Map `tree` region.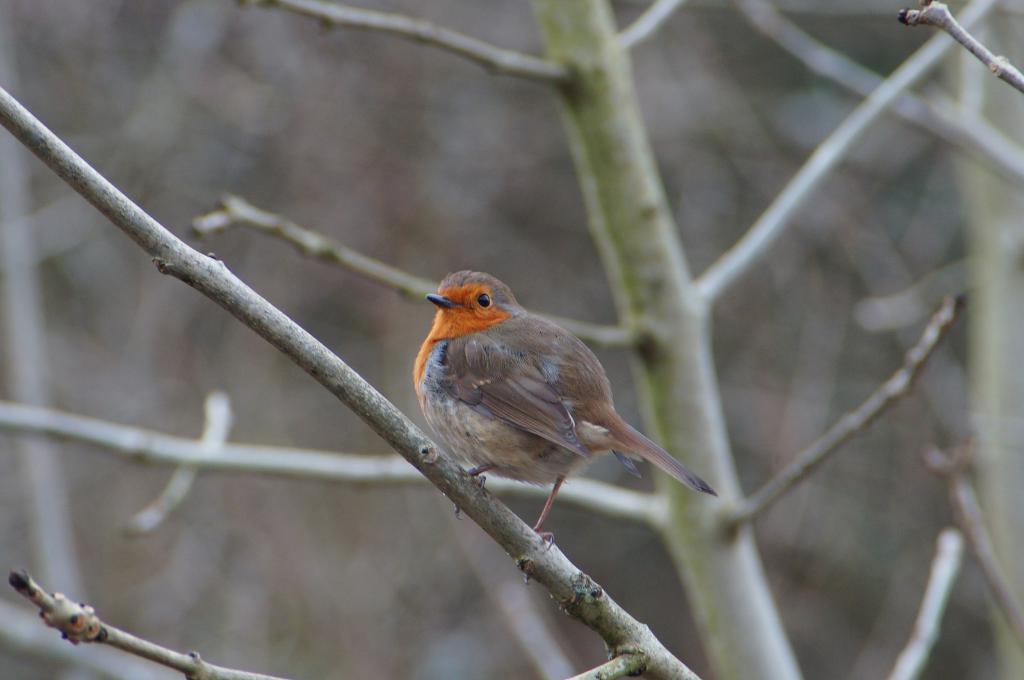
Mapped to rect(0, 0, 1023, 679).
